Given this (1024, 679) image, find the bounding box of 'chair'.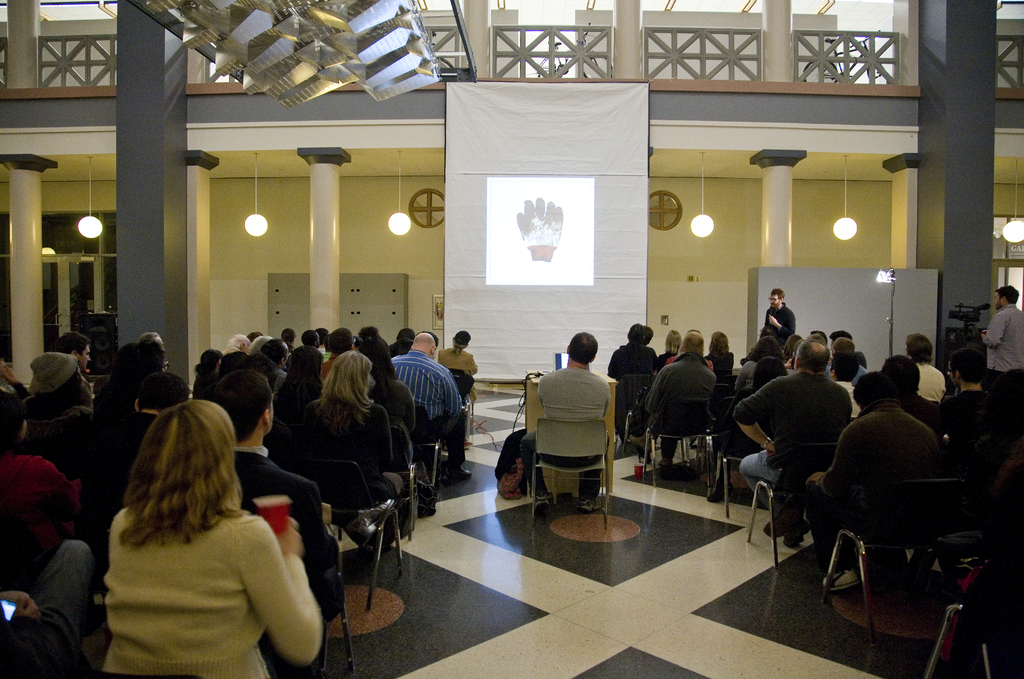
<region>452, 368, 477, 412</region>.
